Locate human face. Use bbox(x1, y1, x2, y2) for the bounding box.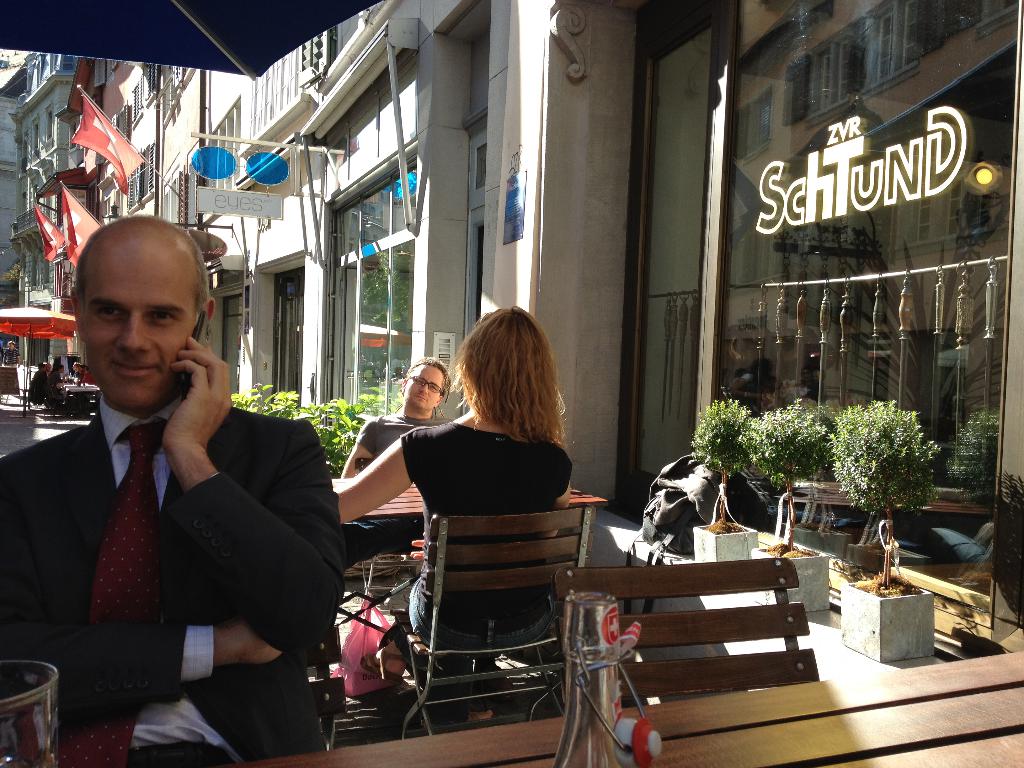
bbox(408, 361, 445, 408).
